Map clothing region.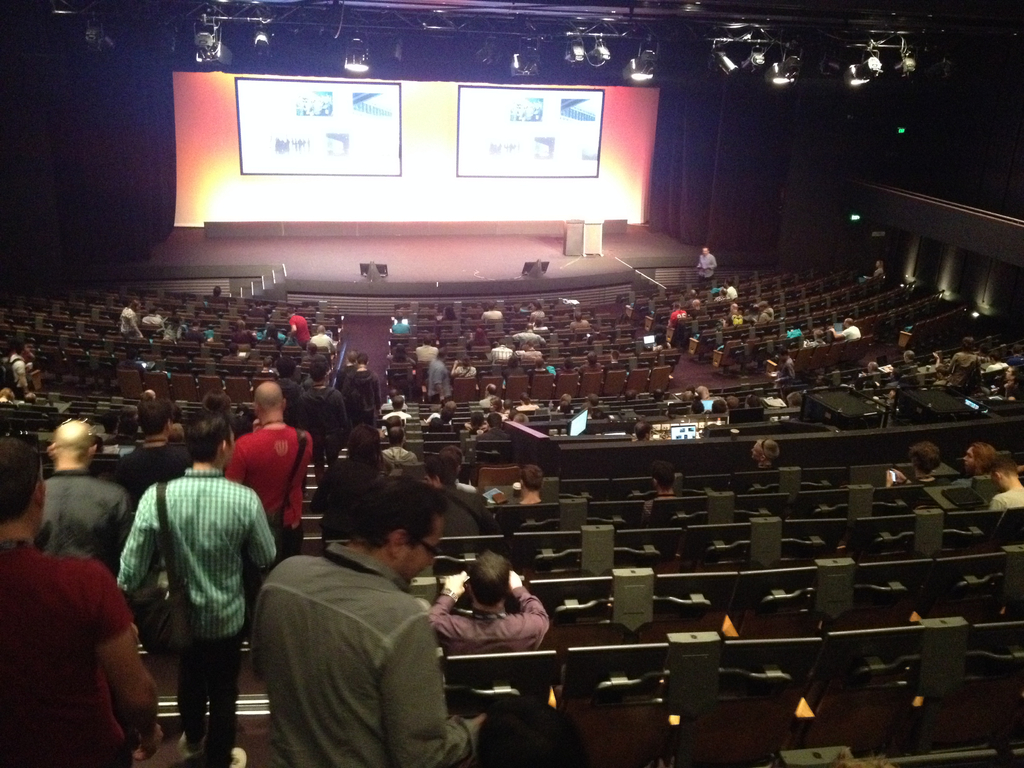
Mapped to select_region(425, 363, 451, 403).
